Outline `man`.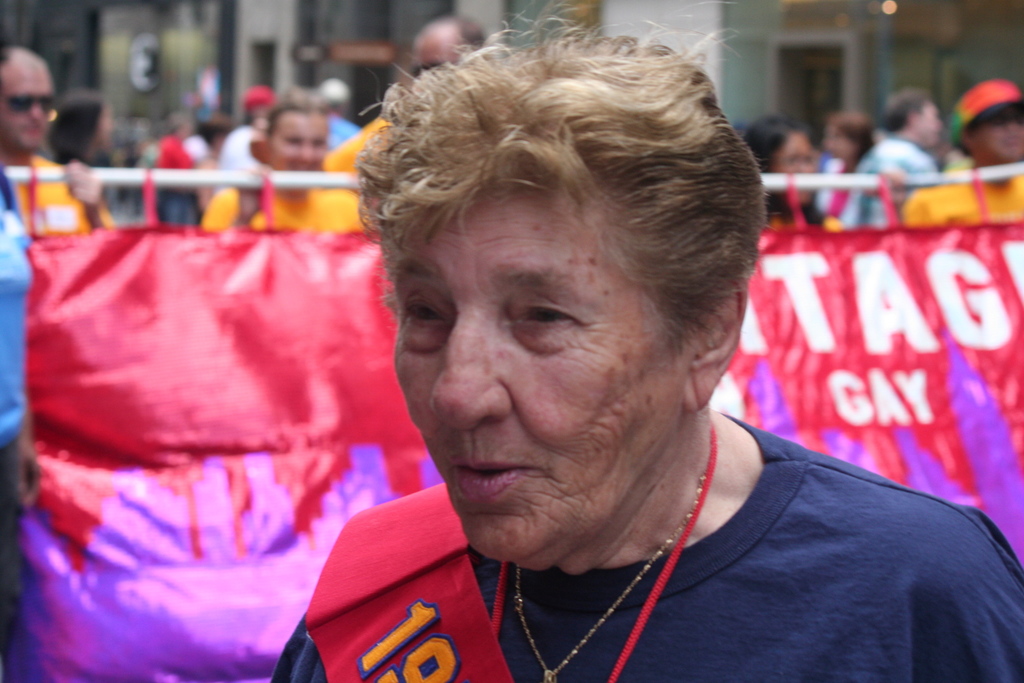
Outline: {"left": 408, "top": 15, "right": 481, "bottom": 79}.
